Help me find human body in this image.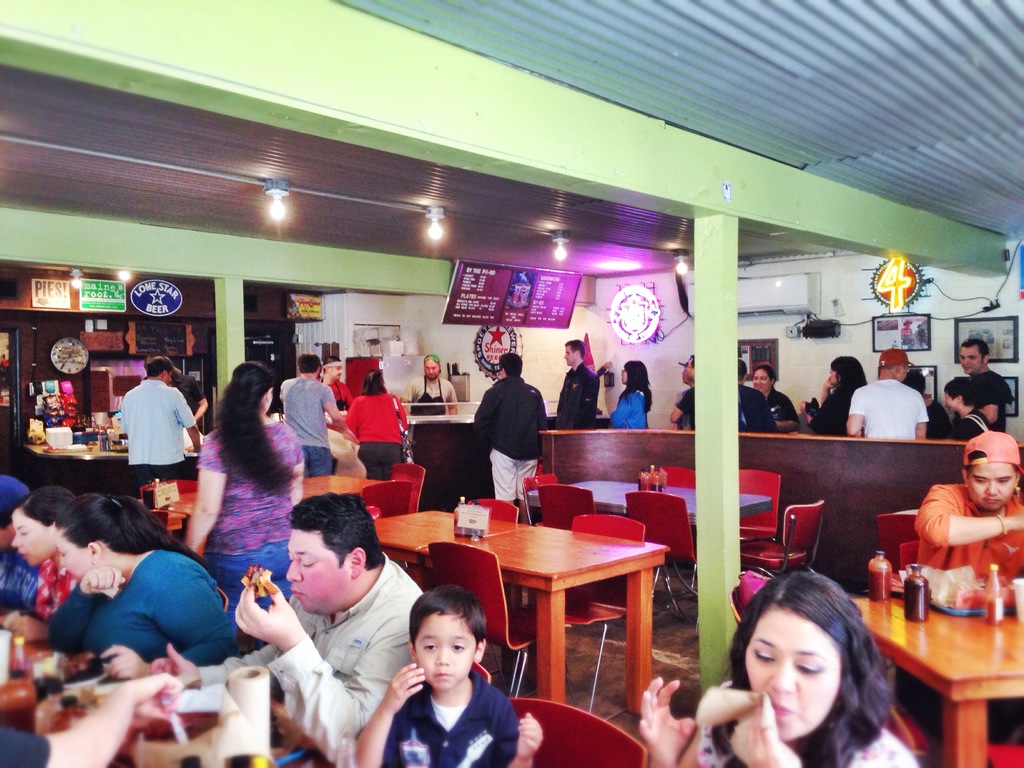
Found it: 320 356 352 413.
